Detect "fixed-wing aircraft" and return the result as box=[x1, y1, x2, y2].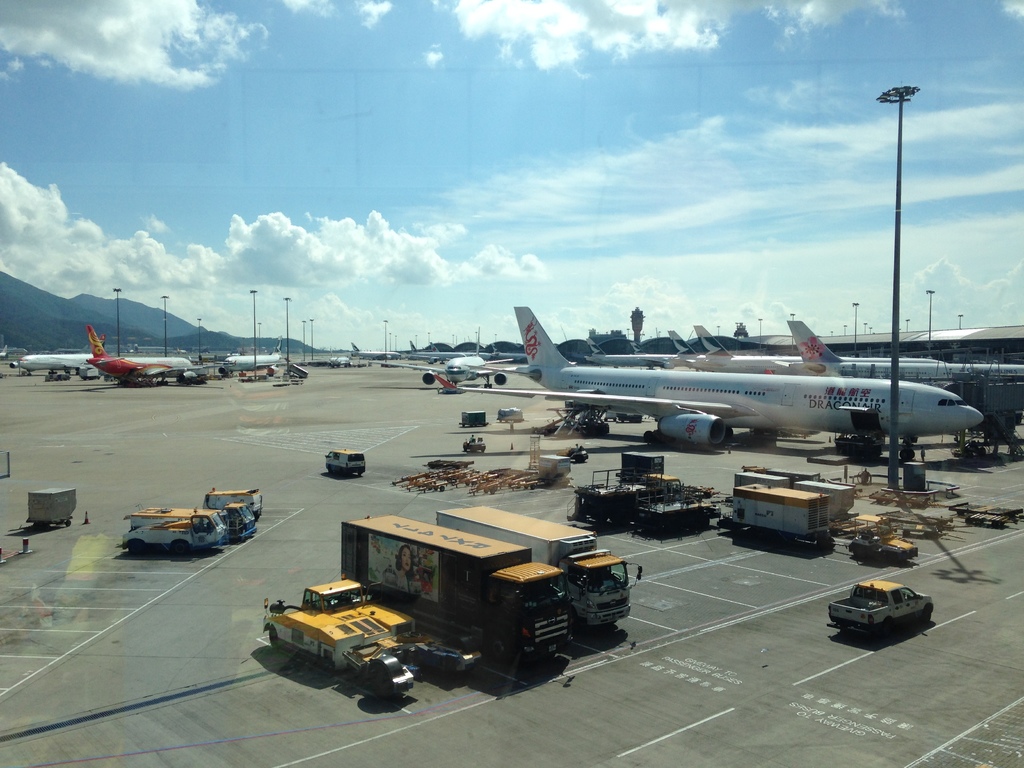
box=[17, 350, 93, 375].
